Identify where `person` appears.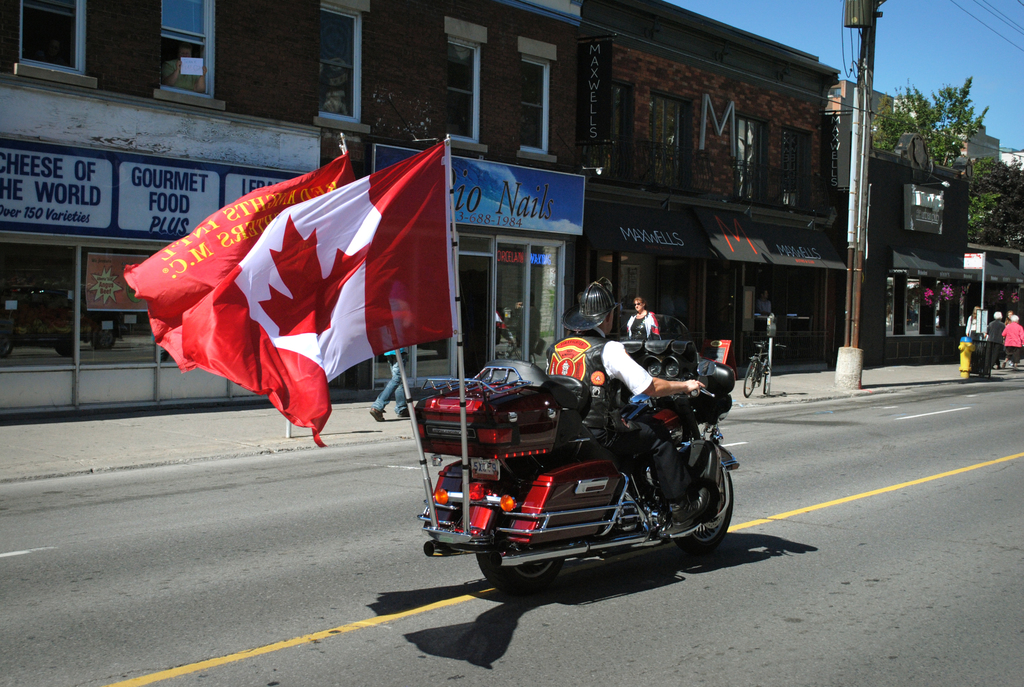
Appears at [x1=985, y1=312, x2=1004, y2=368].
